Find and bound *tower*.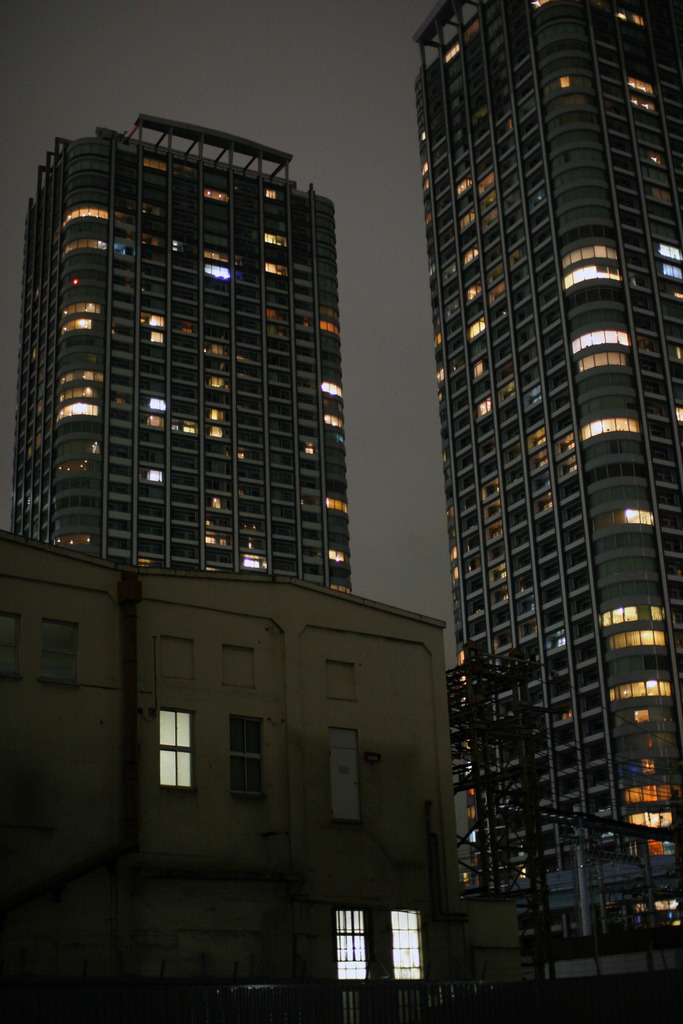
Bound: 406:0:682:928.
